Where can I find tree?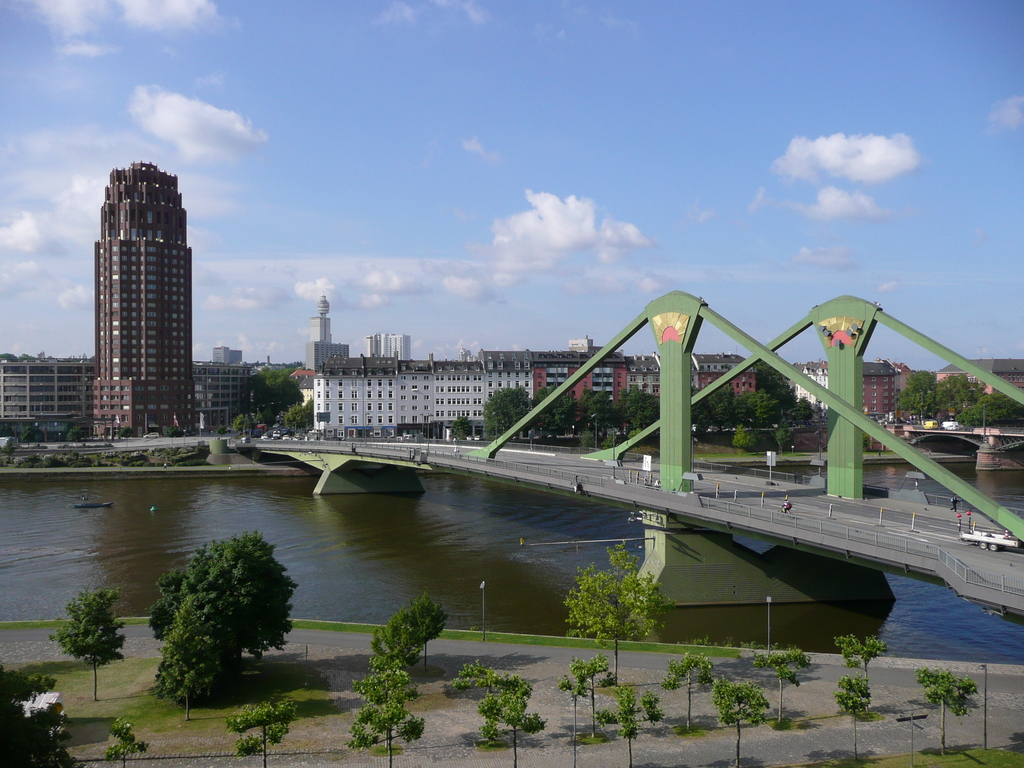
You can find it at box=[914, 667, 989, 757].
